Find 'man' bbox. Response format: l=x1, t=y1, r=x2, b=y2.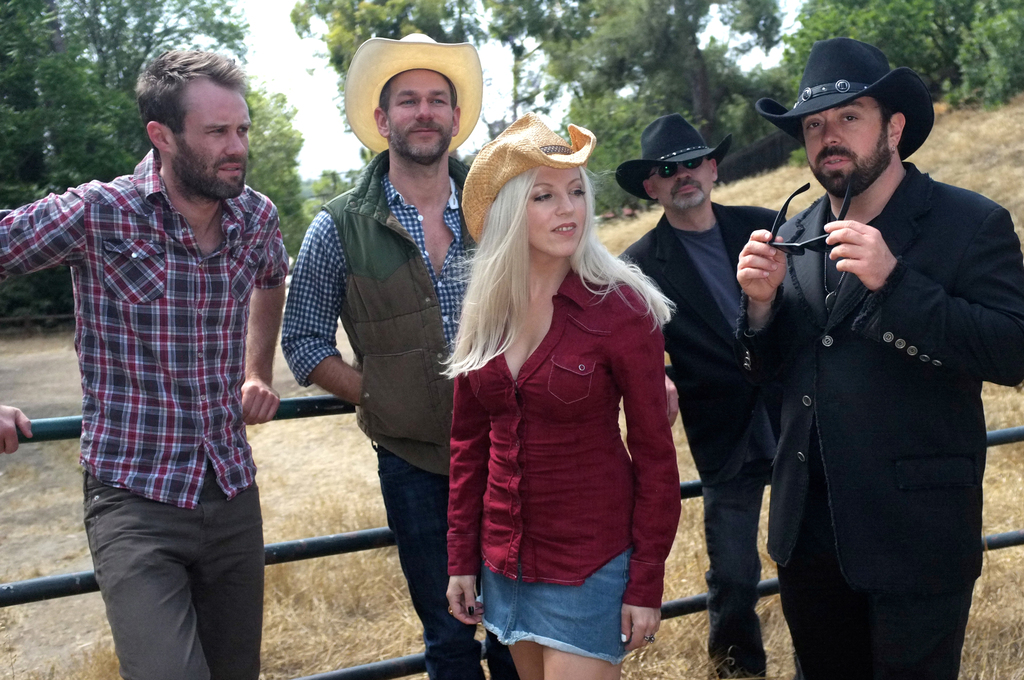
l=0, t=49, r=283, b=679.
